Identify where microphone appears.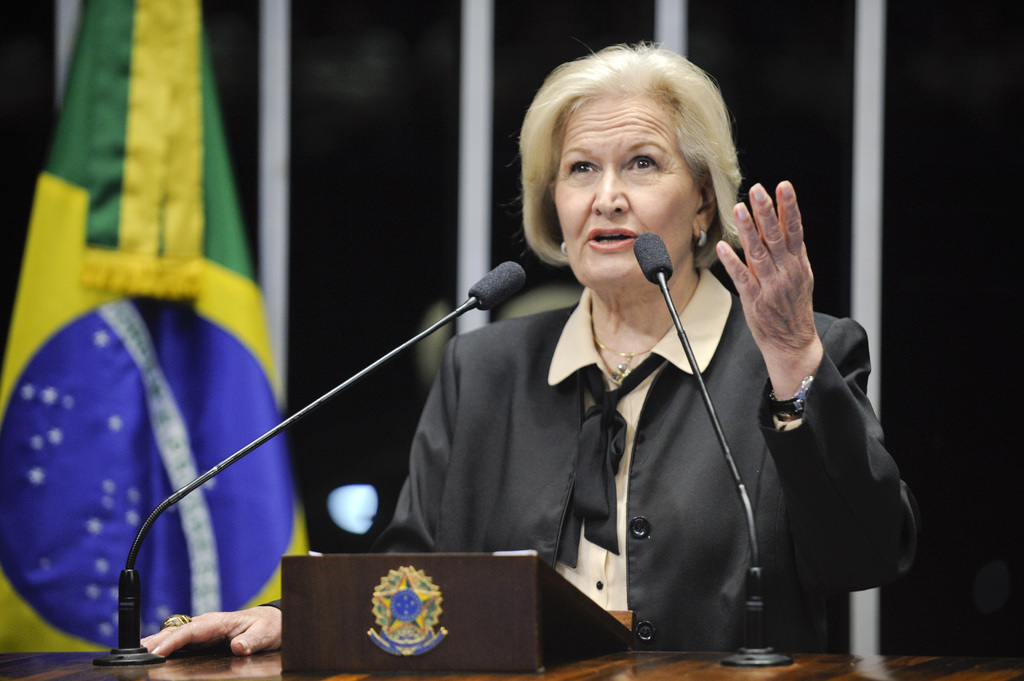
Appears at box(634, 232, 675, 287).
